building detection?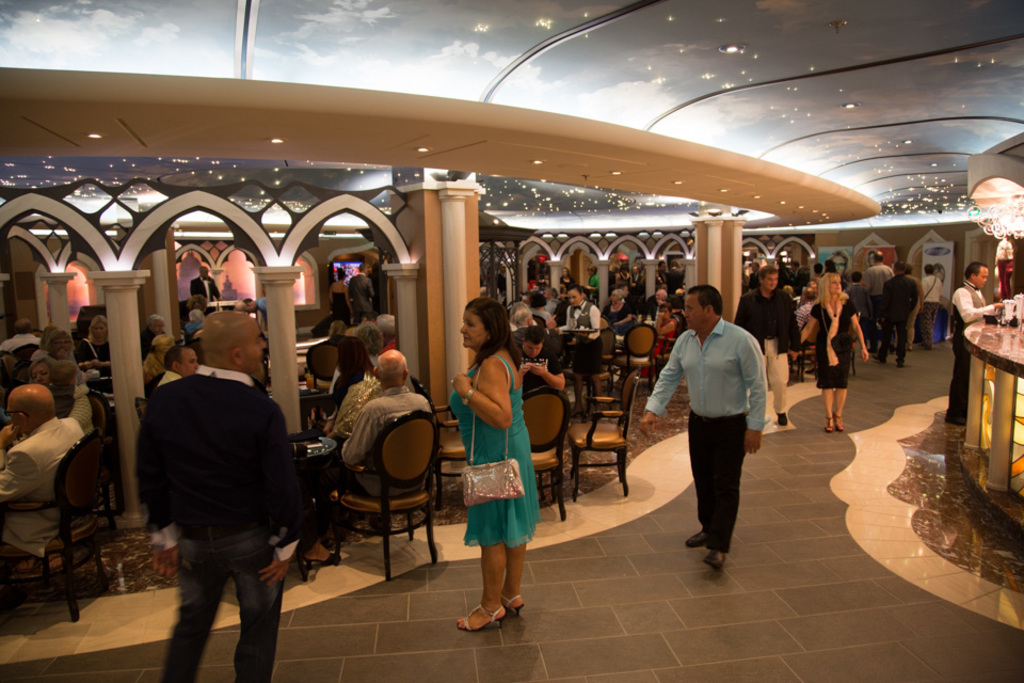
0/0/1023/682
